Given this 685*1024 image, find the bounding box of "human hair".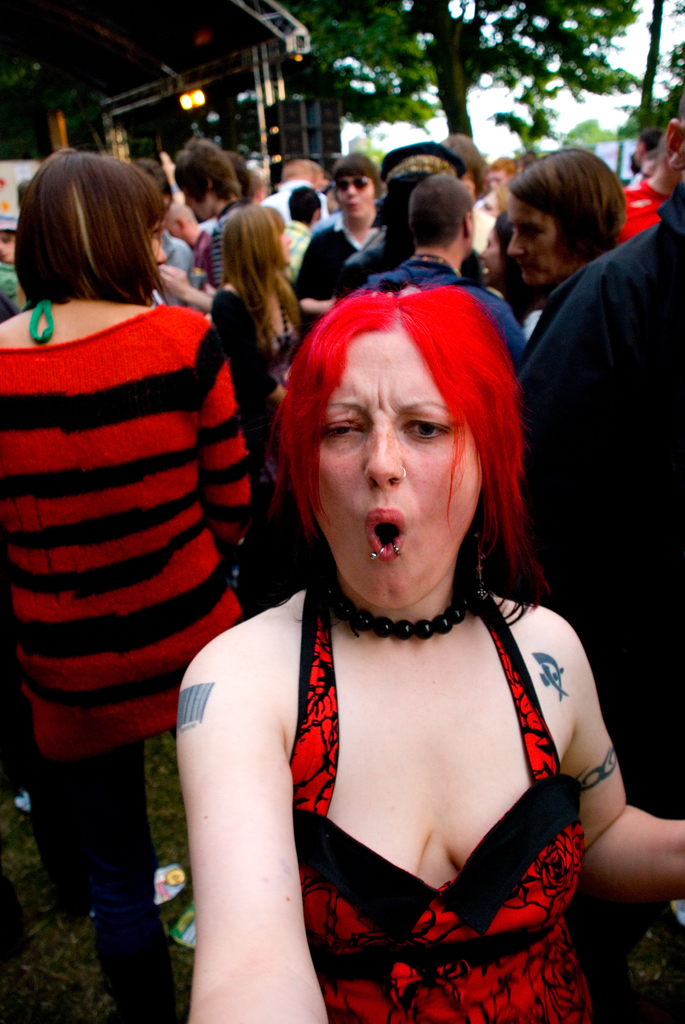
box(288, 184, 322, 227).
